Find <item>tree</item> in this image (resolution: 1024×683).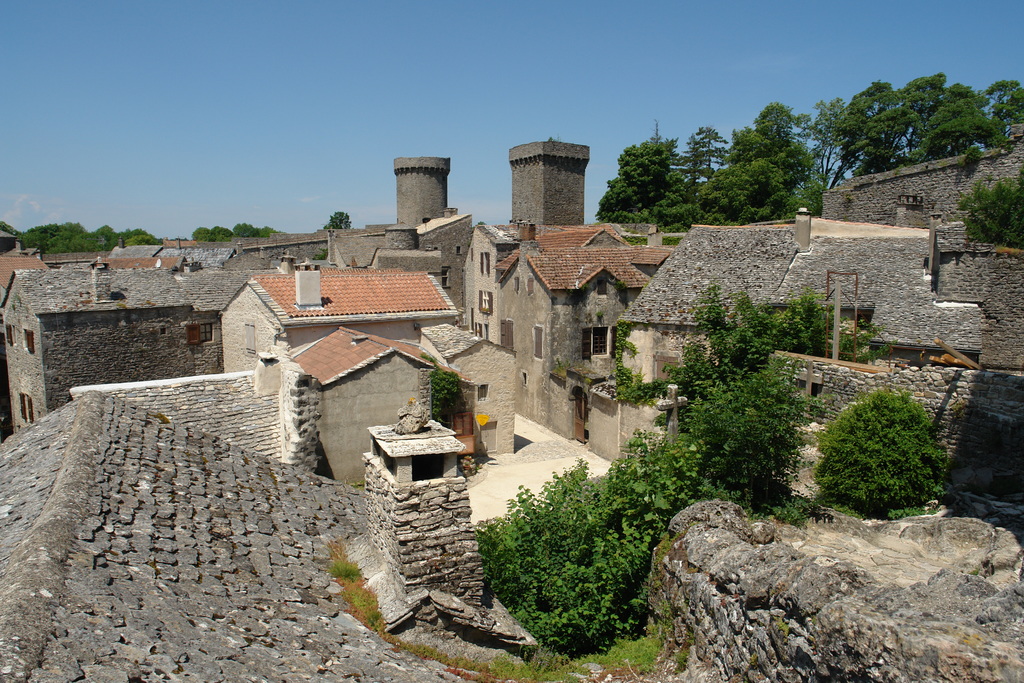
(left=815, top=376, right=952, bottom=517).
